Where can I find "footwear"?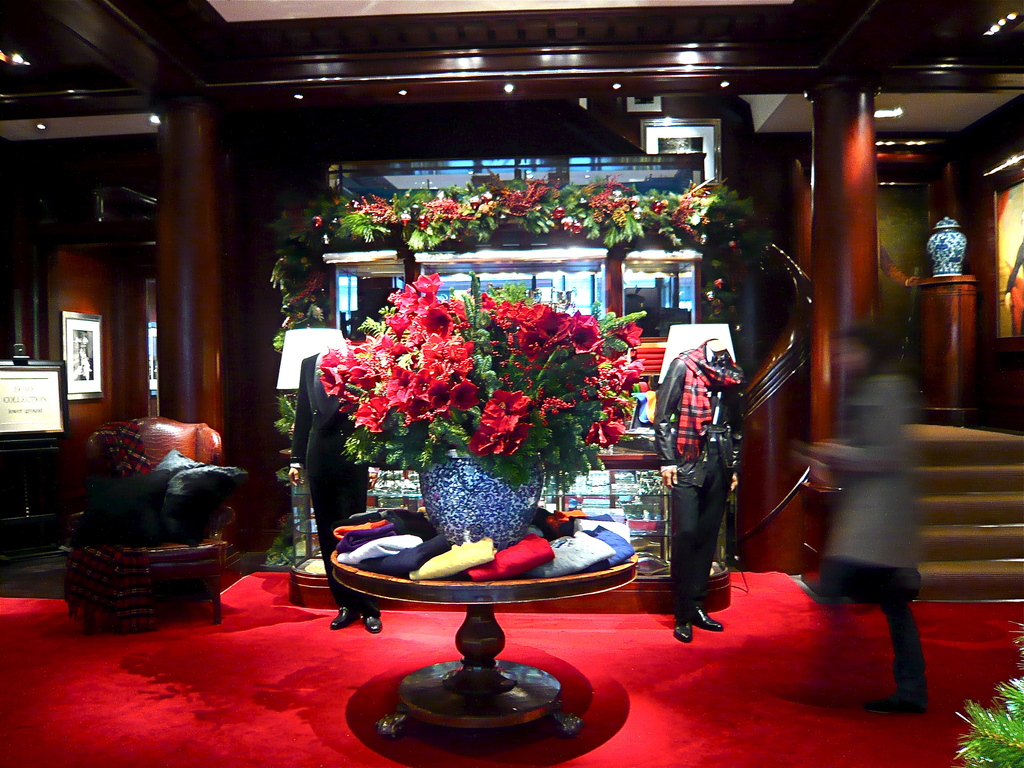
You can find it at [x1=365, y1=612, x2=384, y2=632].
